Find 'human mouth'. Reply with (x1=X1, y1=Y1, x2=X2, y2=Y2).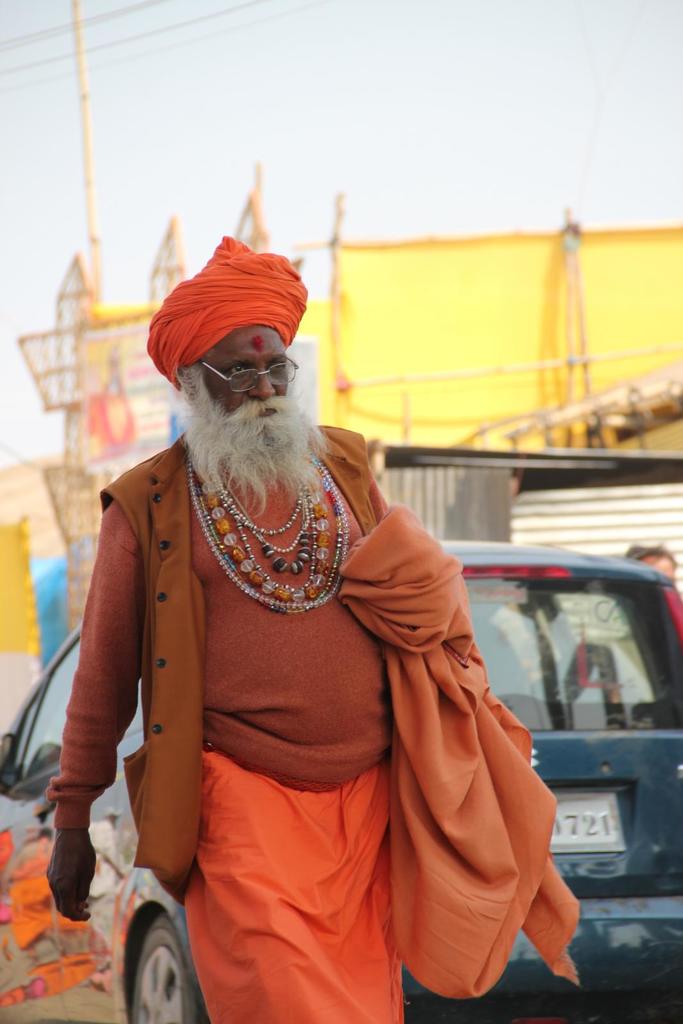
(x1=255, y1=410, x2=278, y2=417).
